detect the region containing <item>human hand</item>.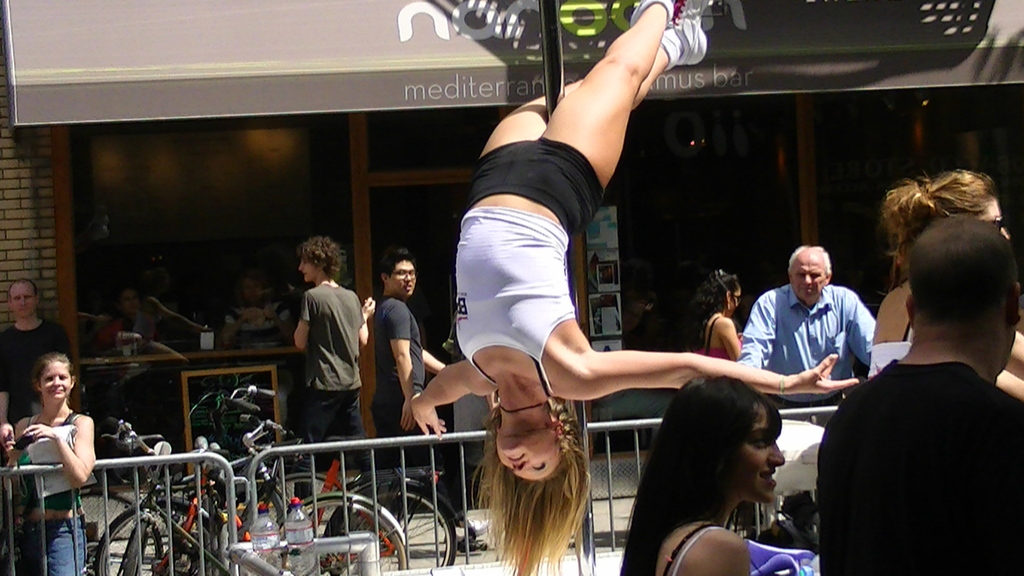
box(780, 354, 863, 395).
